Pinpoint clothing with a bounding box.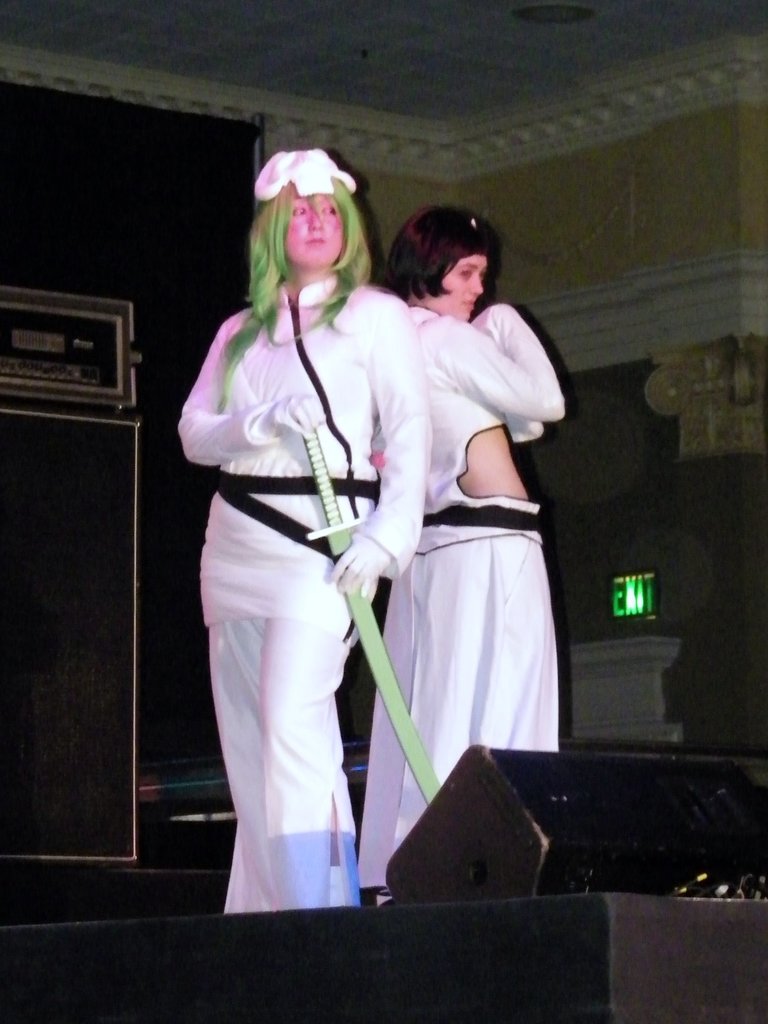
<bbox>349, 301, 566, 893</bbox>.
